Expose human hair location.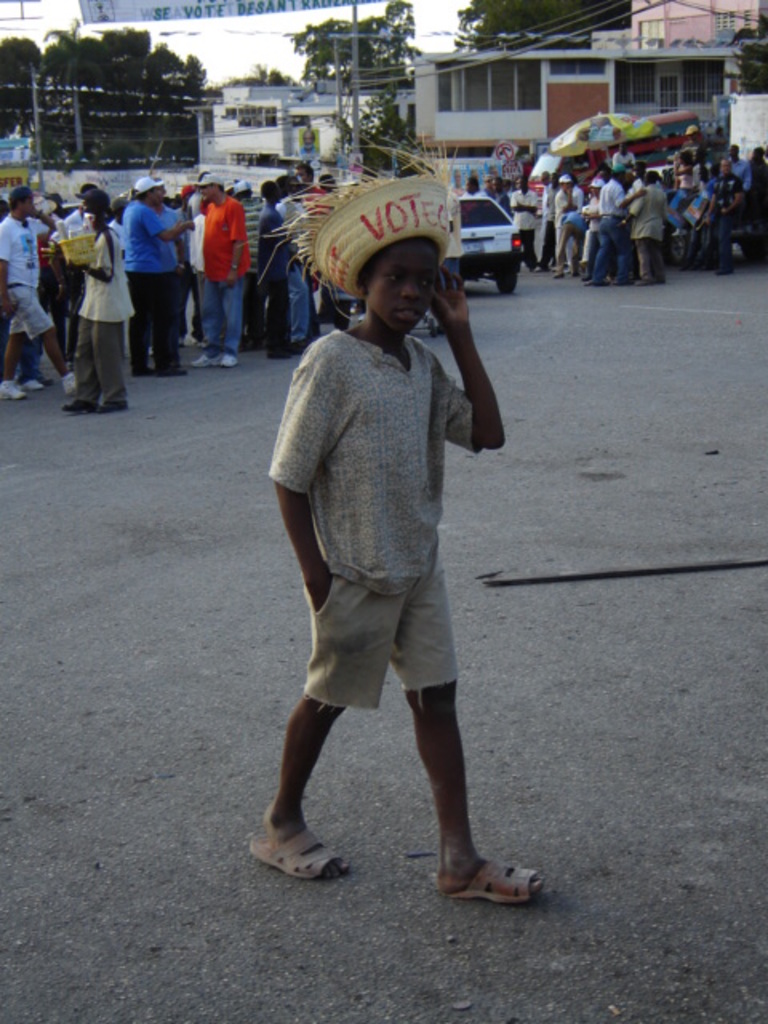
Exposed at x1=259, y1=181, x2=277, y2=200.
